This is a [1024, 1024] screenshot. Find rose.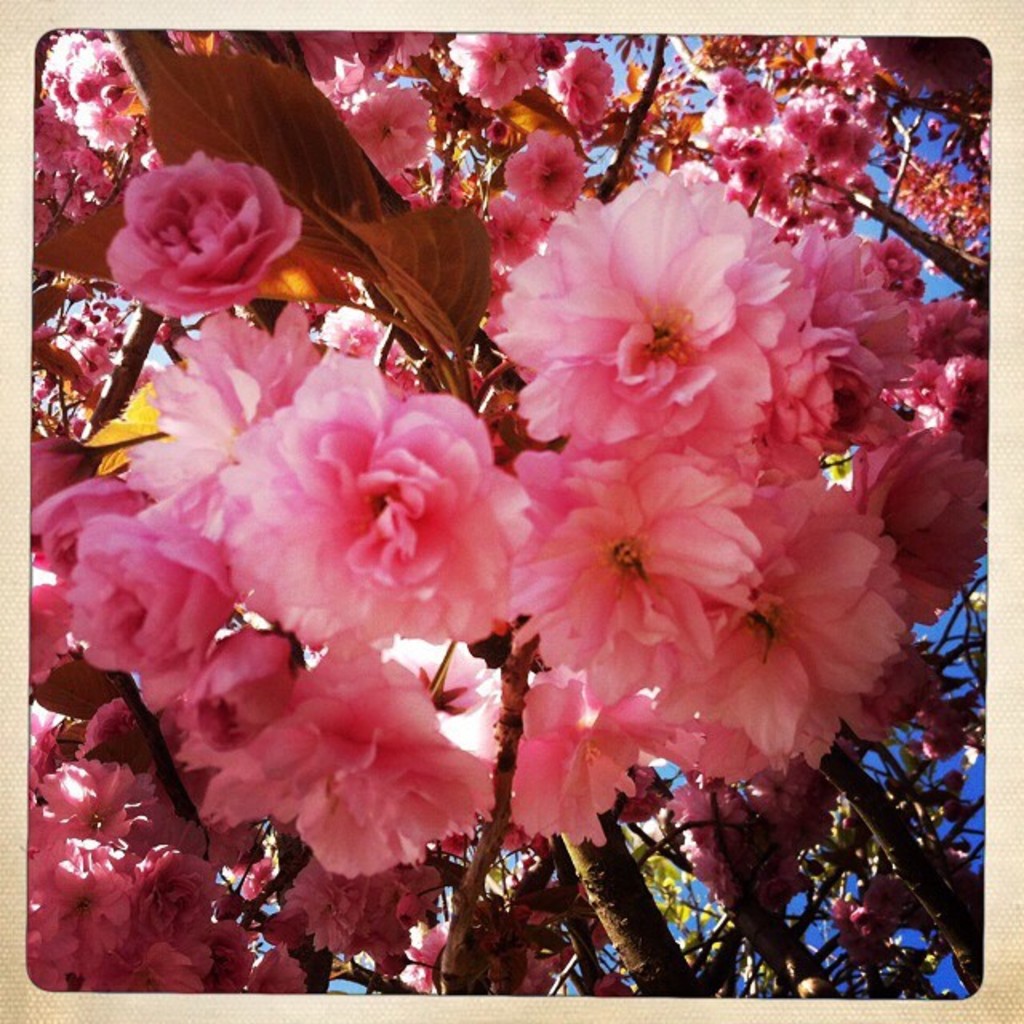
Bounding box: 98,155,306,314.
